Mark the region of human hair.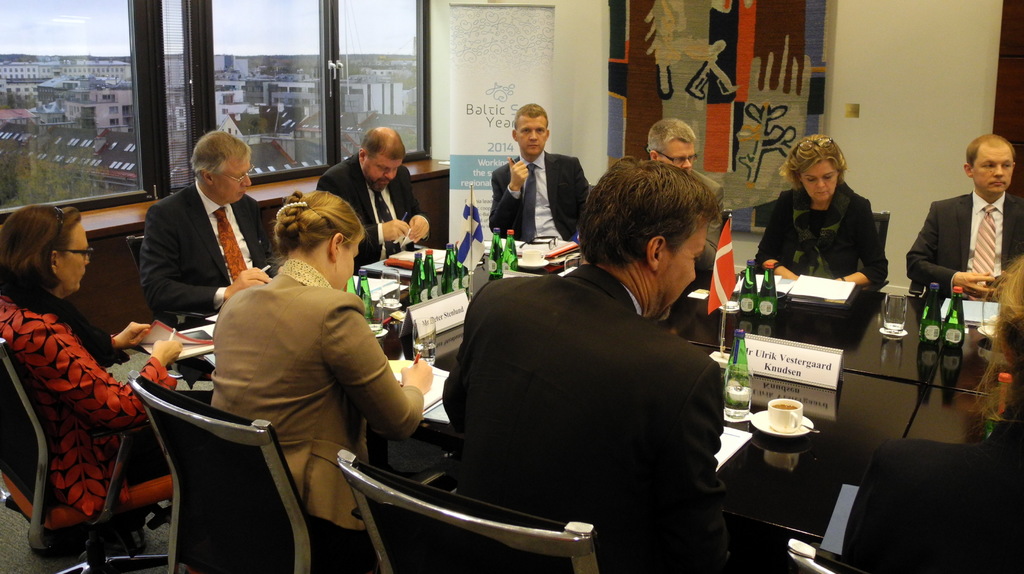
Region: 186,123,264,174.
